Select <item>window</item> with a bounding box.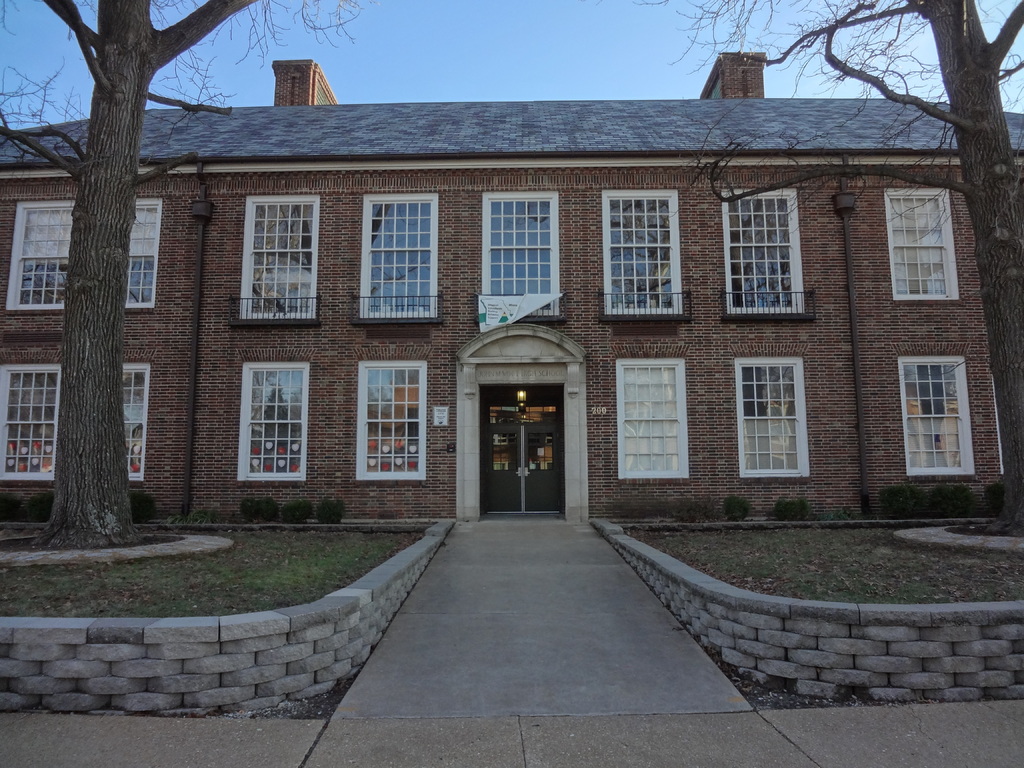
l=721, t=191, r=806, b=314.
